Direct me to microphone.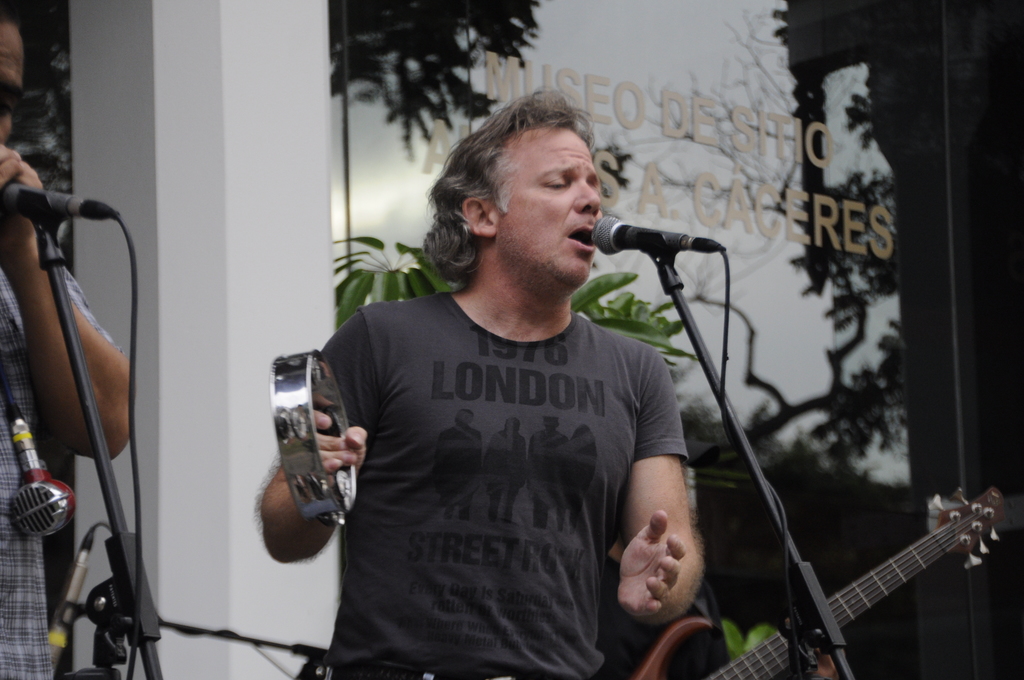
Direction: 0,179,116,219.
